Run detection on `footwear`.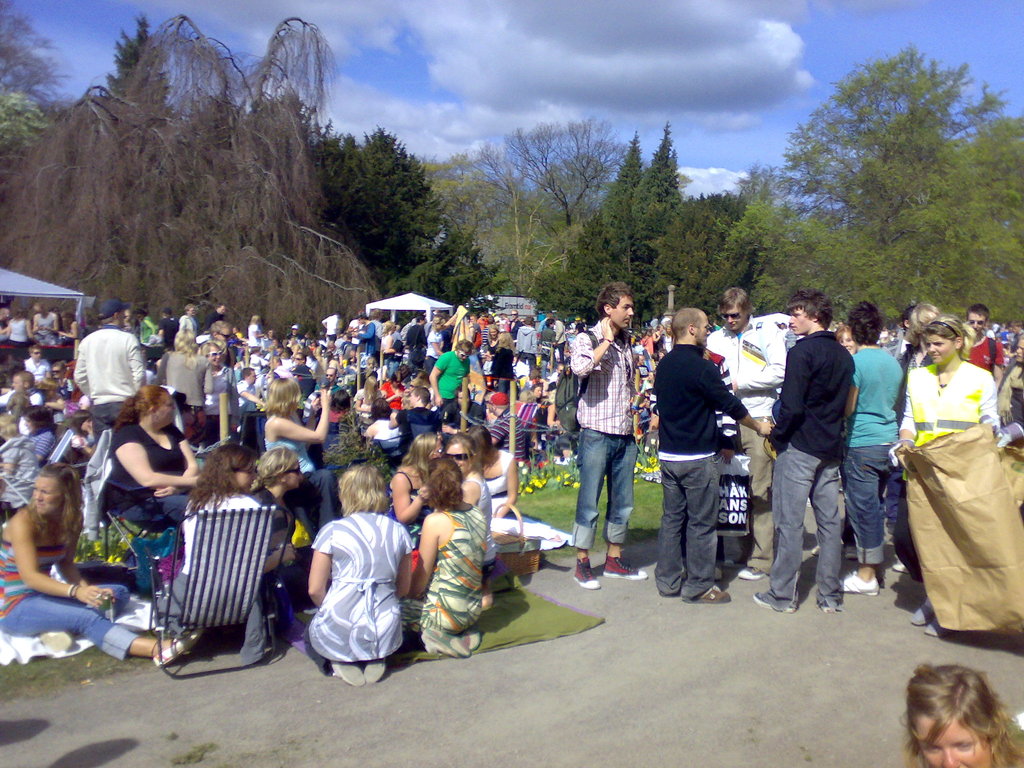
Result: 810, 545, 820, 559.
